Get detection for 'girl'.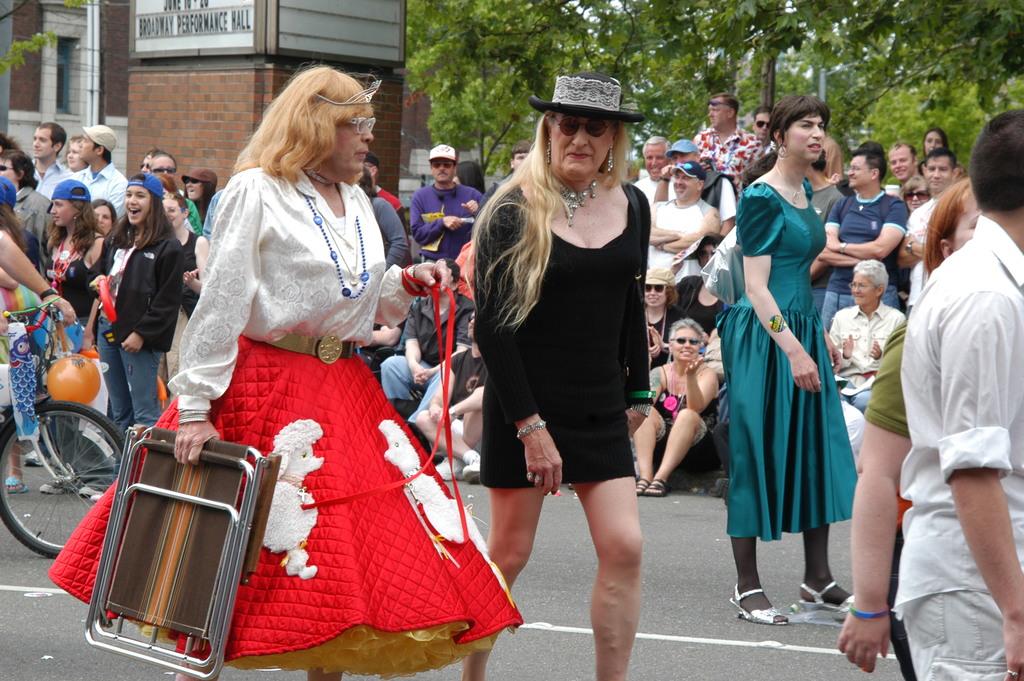
Detection: Rect(47, 181, 100, 302).
